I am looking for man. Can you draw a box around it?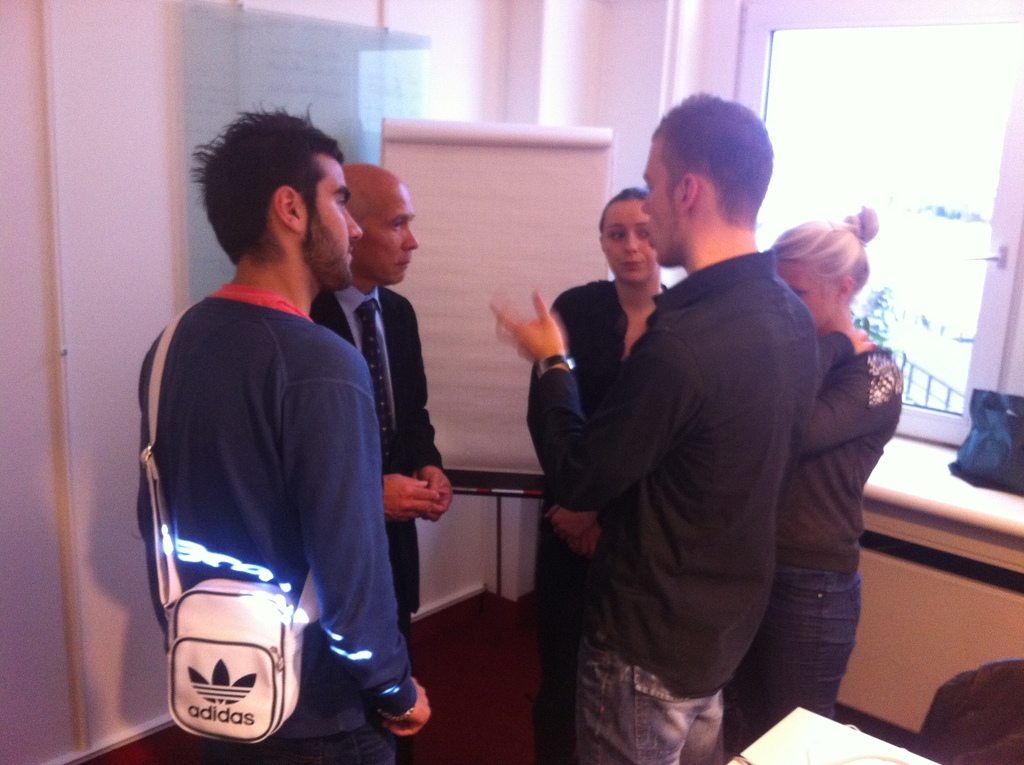
Sure, the bounding box is region(310, 164, 451, 618).
